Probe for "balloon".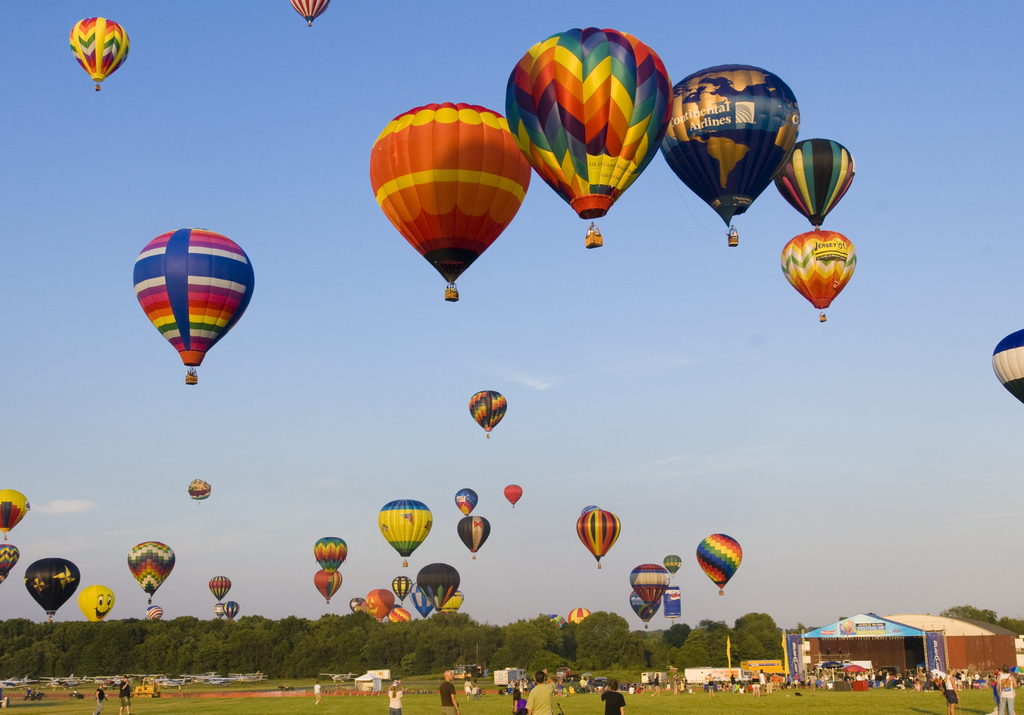
Probe result: box=[414, 564, 459, 608].
